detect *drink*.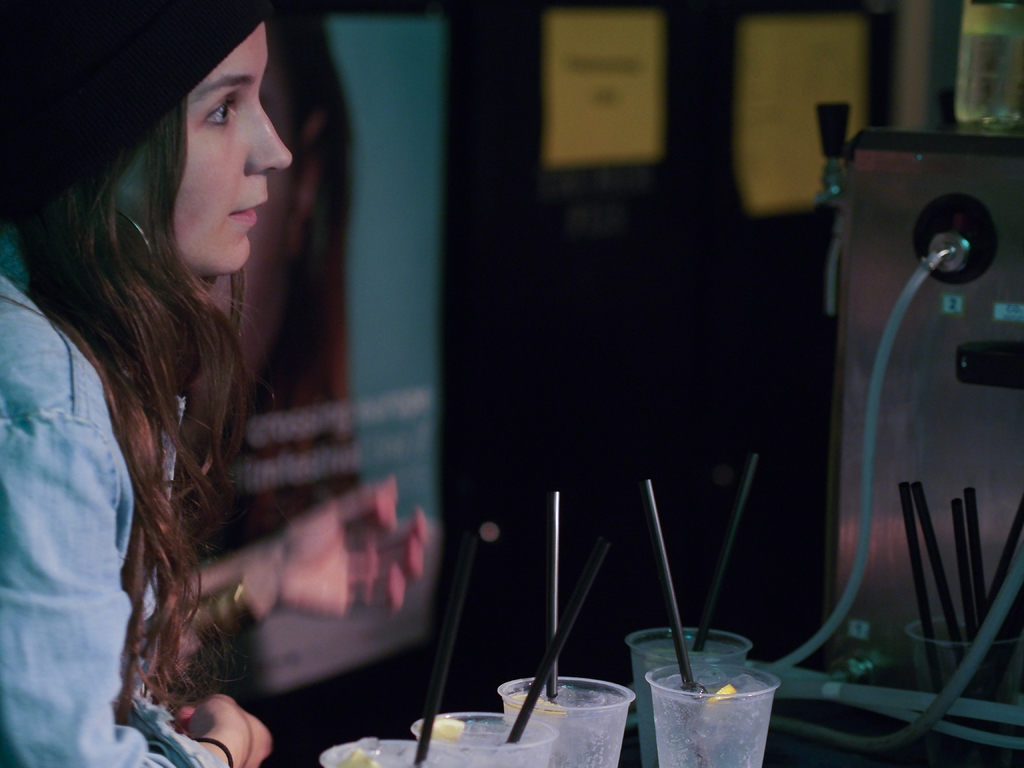
Detected at 421 711 541 767.
